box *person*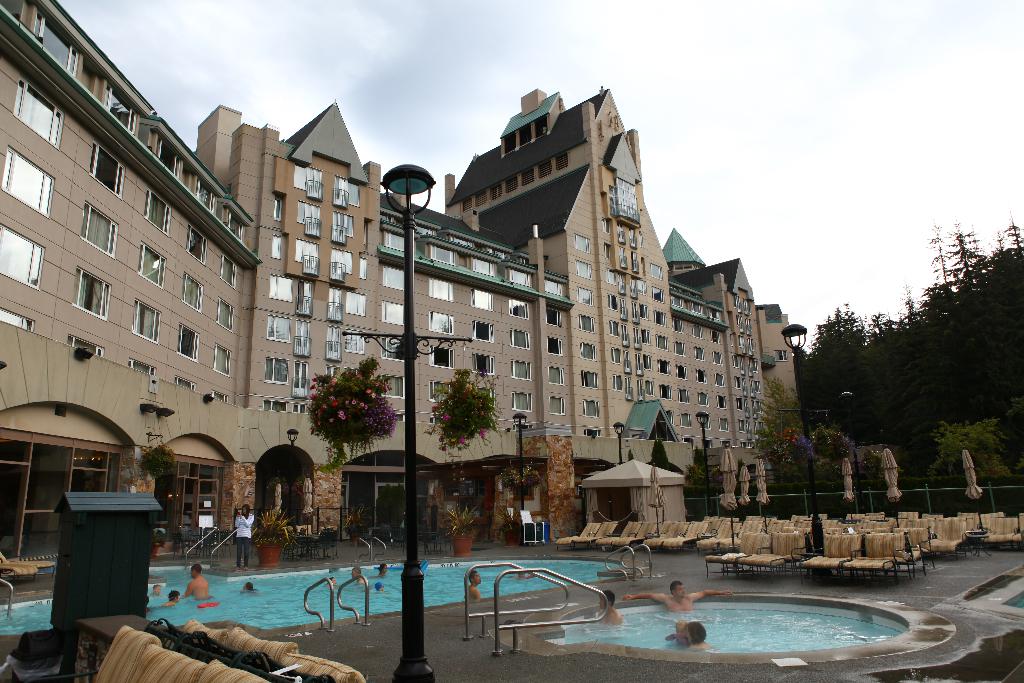
x1=229 y1=502 x2=253 y2=567
